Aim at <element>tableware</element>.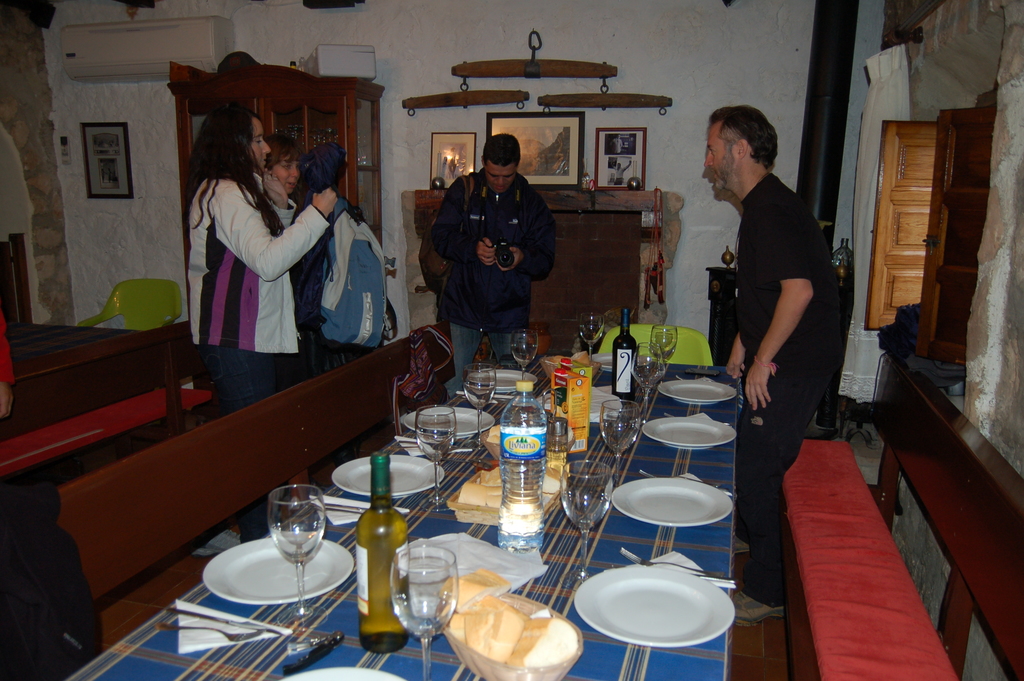
Aimed at left=646, top=323, right=687, bottom=359.
